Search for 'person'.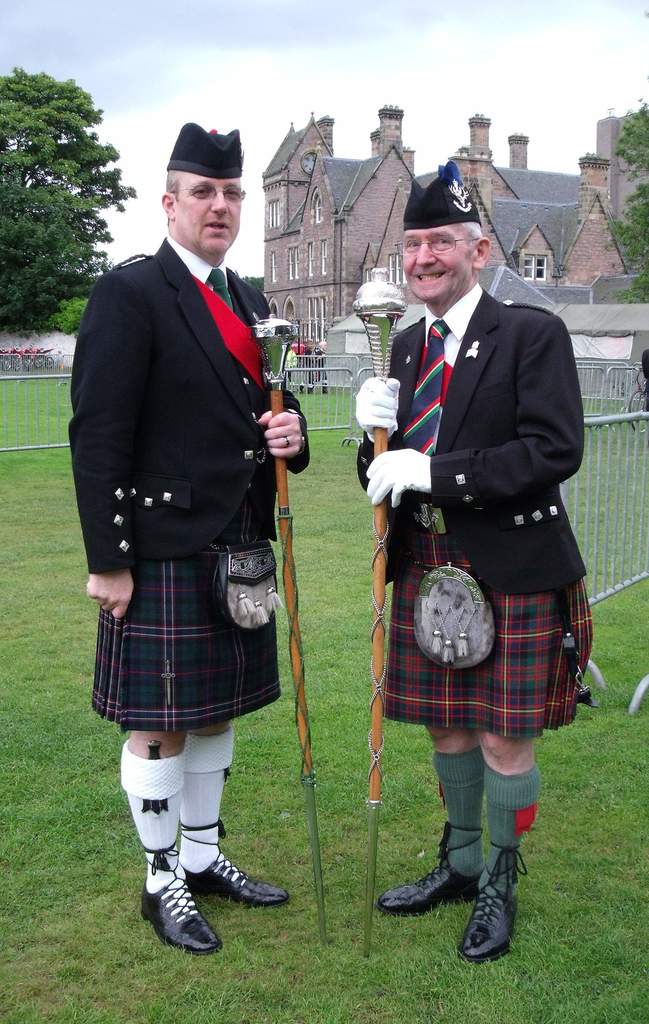
Found at 68,121,307,957.
